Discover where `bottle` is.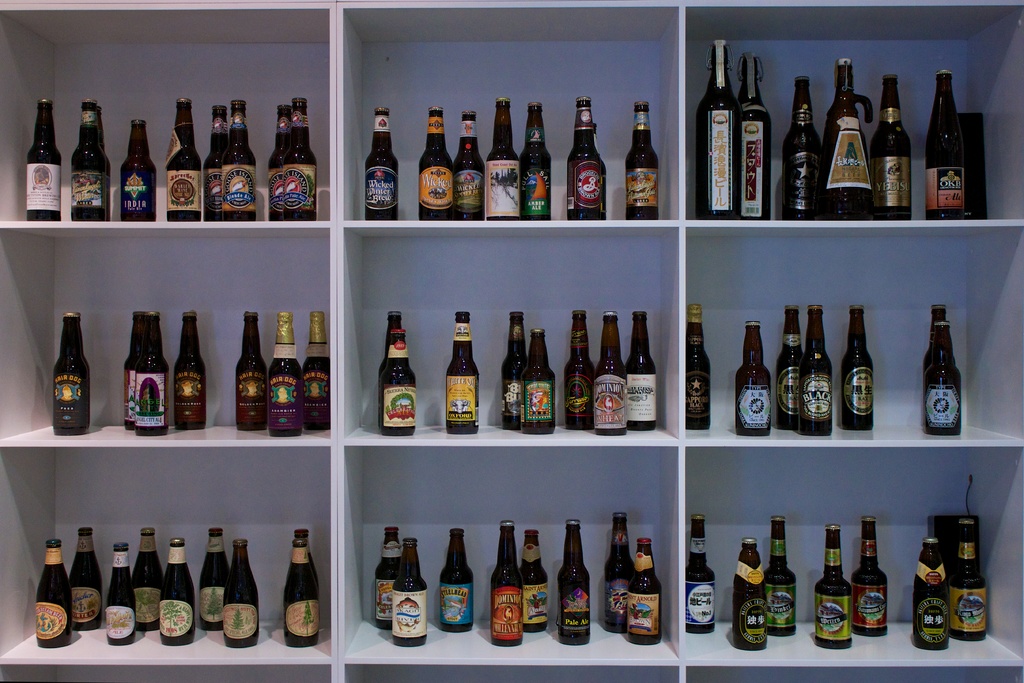
Discovered at 72:101:102:222.
